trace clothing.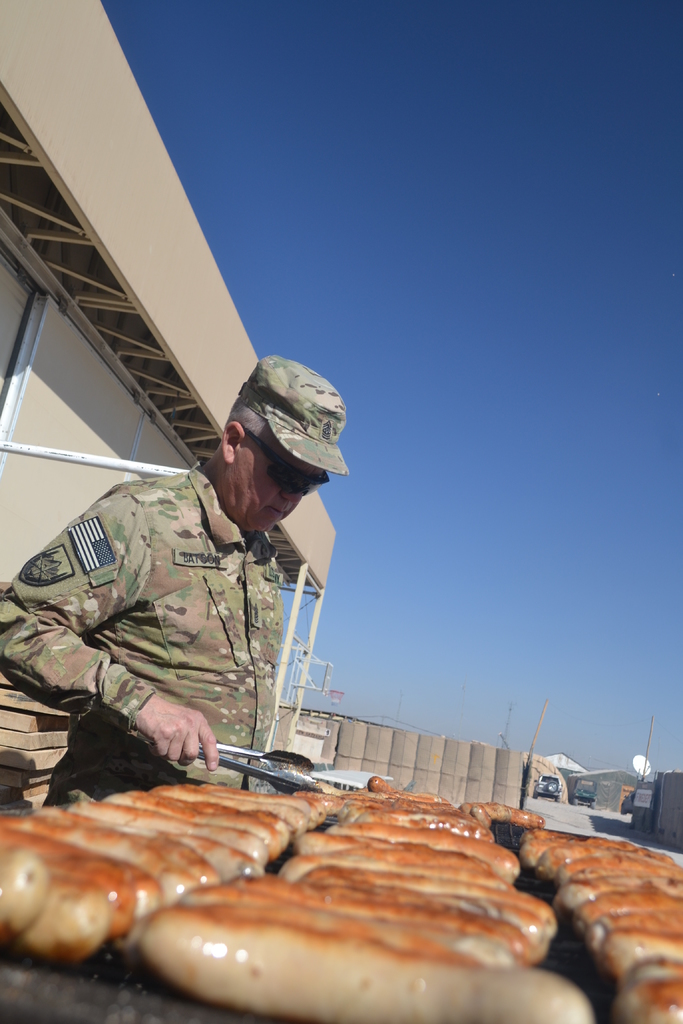
Traced to [x1=7, y1=432, x2=351, y2=797].
